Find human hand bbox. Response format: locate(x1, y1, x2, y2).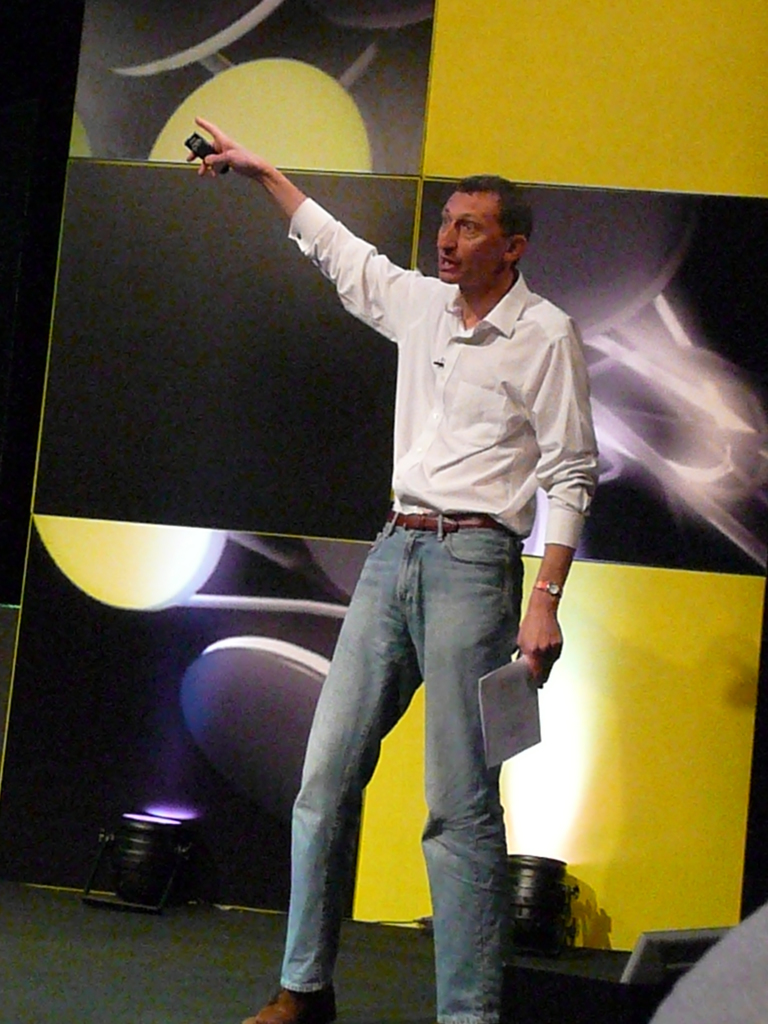
locate(188, 102, 316, 200).
